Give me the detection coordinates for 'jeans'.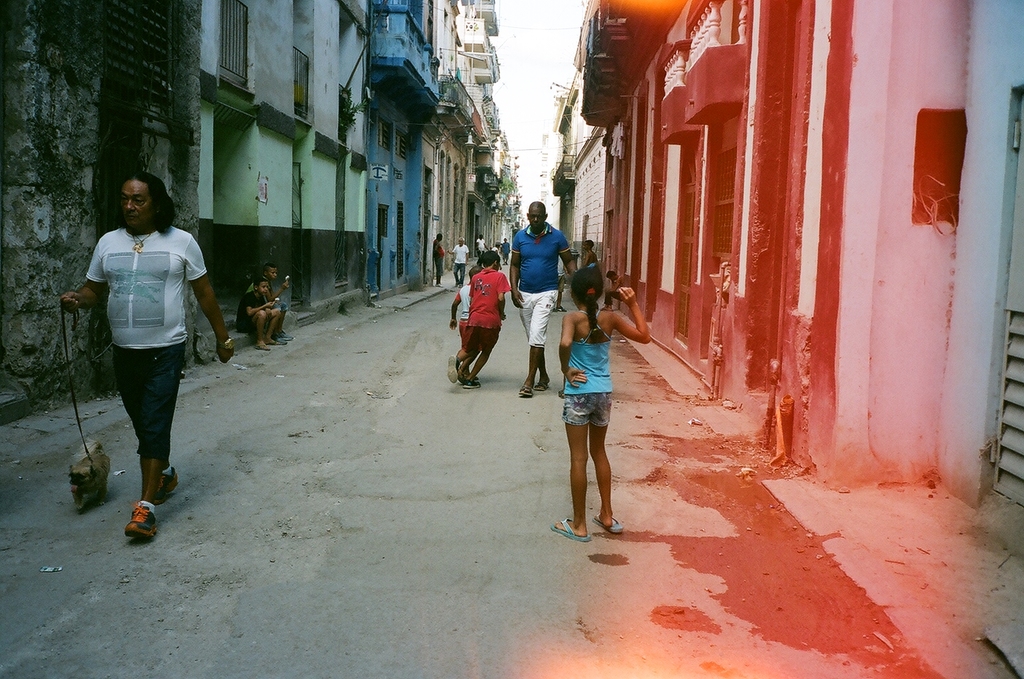
x1=455 y1=261 x2=470 y2=284.
